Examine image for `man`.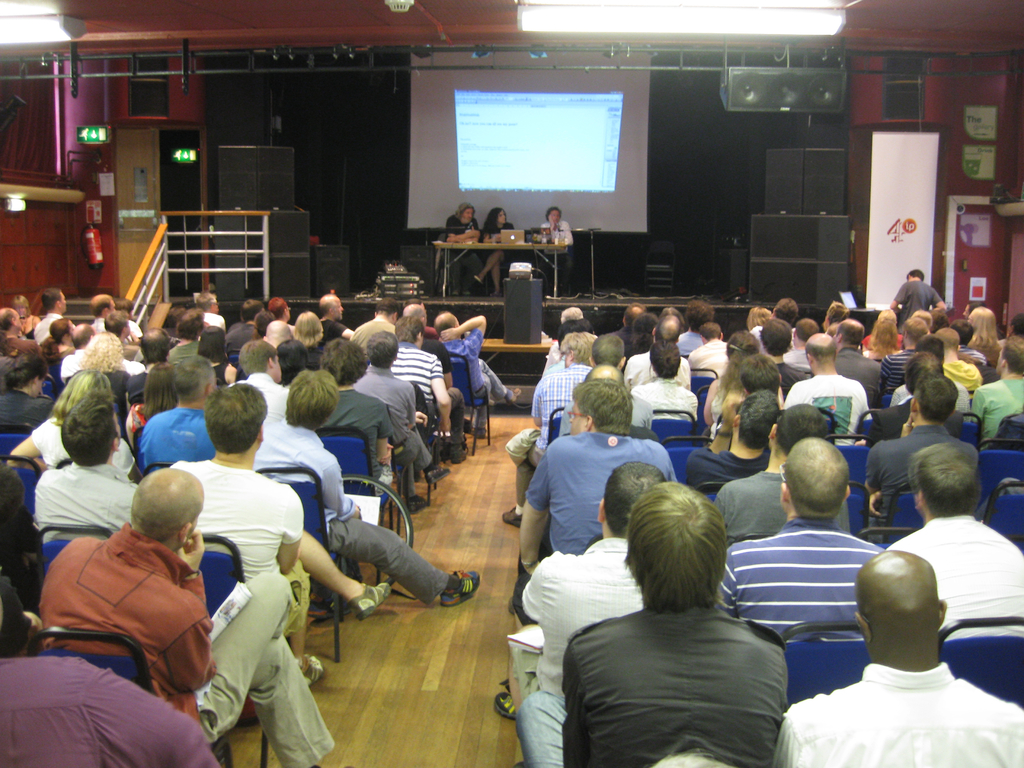
Examination result: {"x1": 133, "y1": 355, "x2": 221, "y2": 477}.
